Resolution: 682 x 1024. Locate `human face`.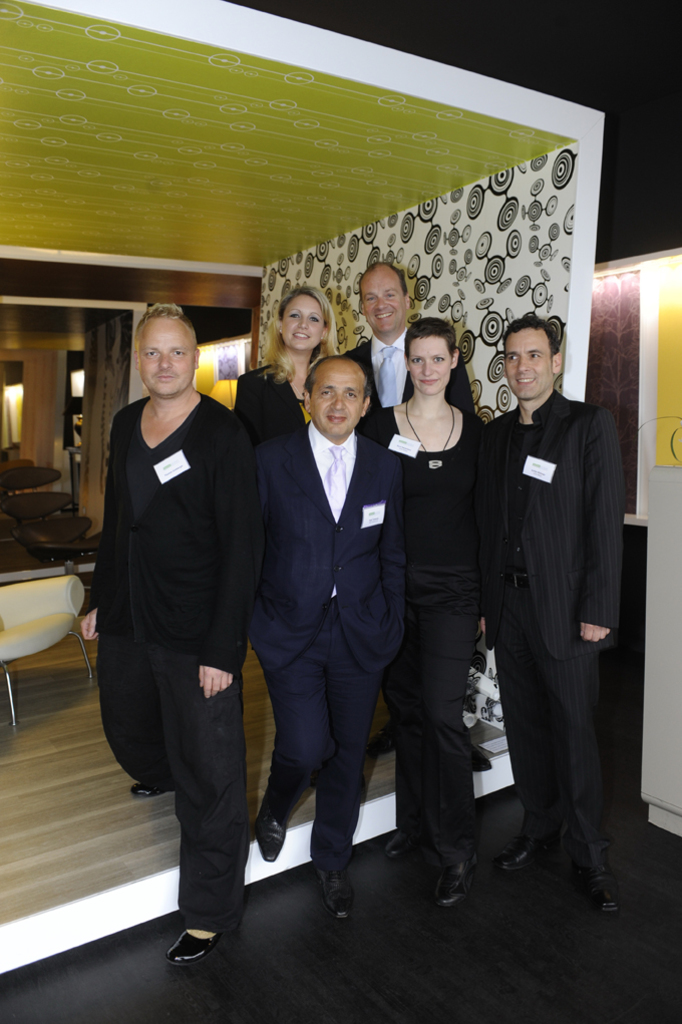
(362, 267, 407, 332).
